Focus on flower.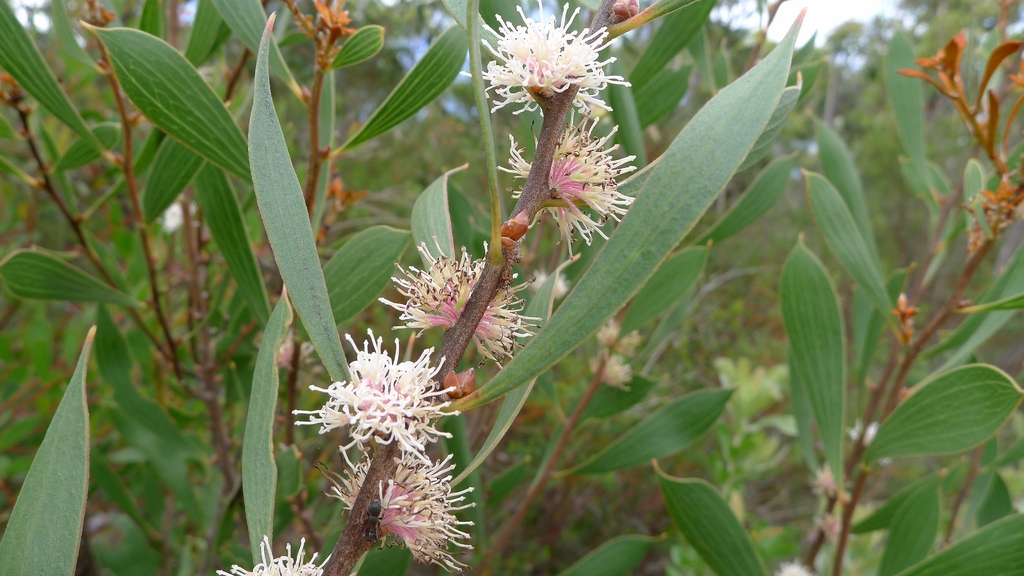
Focused at (525,266,572,303).
